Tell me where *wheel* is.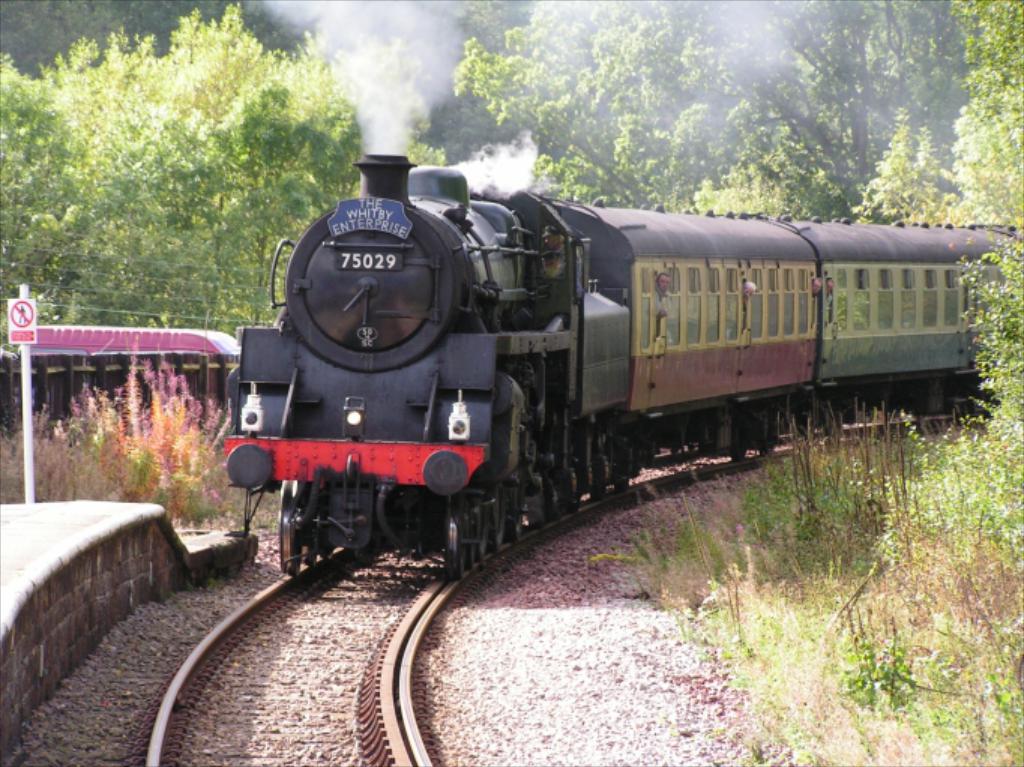
*wheel* is at pyautogui.locateOnScreen(486, 488, 507, 551).
